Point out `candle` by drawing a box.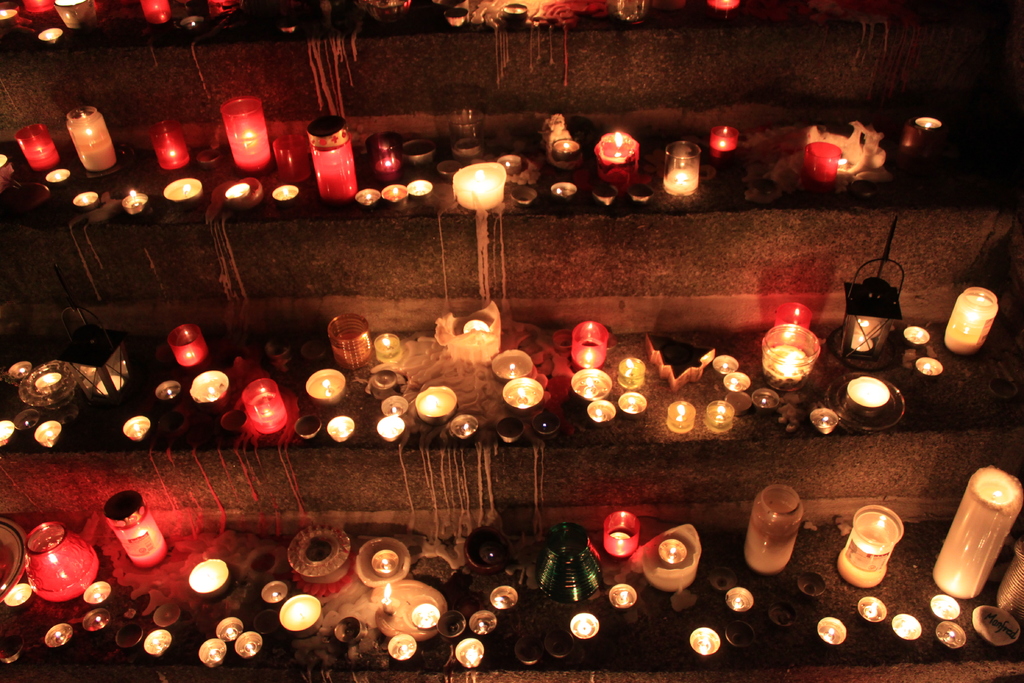
bbox=(161, 180, 199, 200).
